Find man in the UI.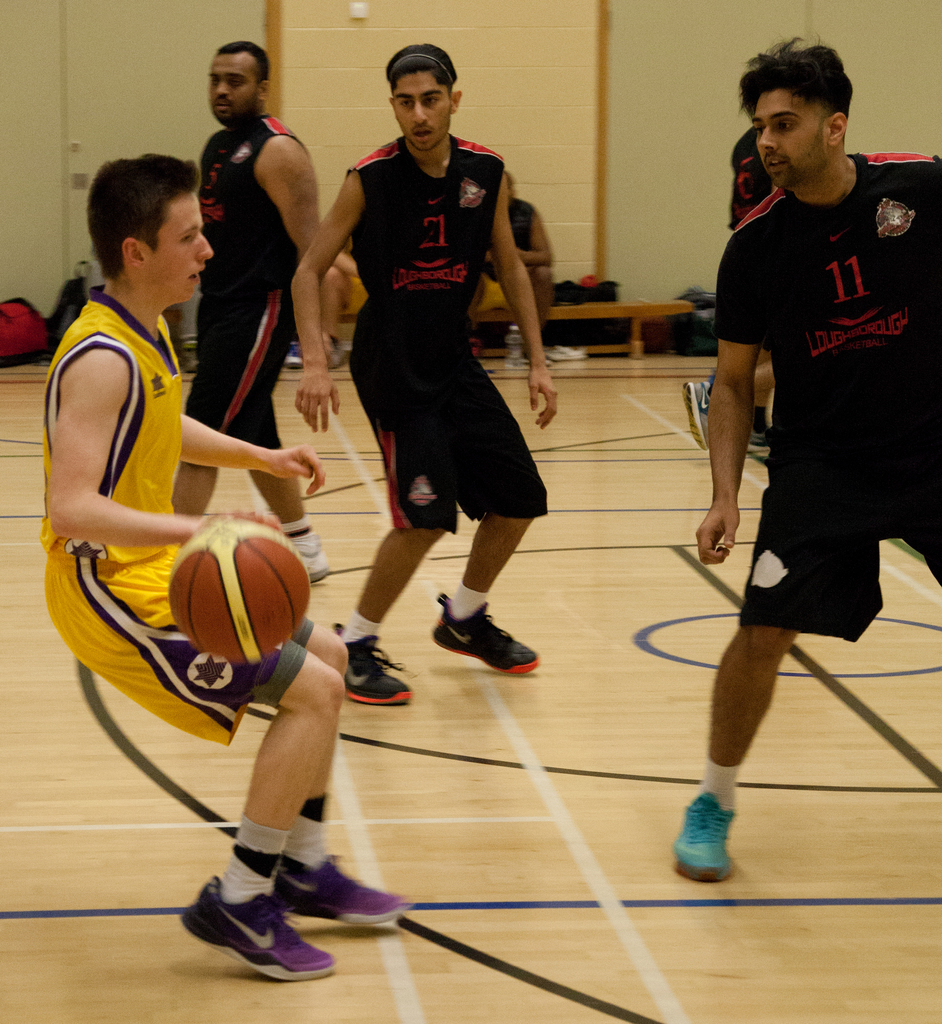
UI element at {"left": 36, "top": 147, "right": 423, "bottom": 987}.
